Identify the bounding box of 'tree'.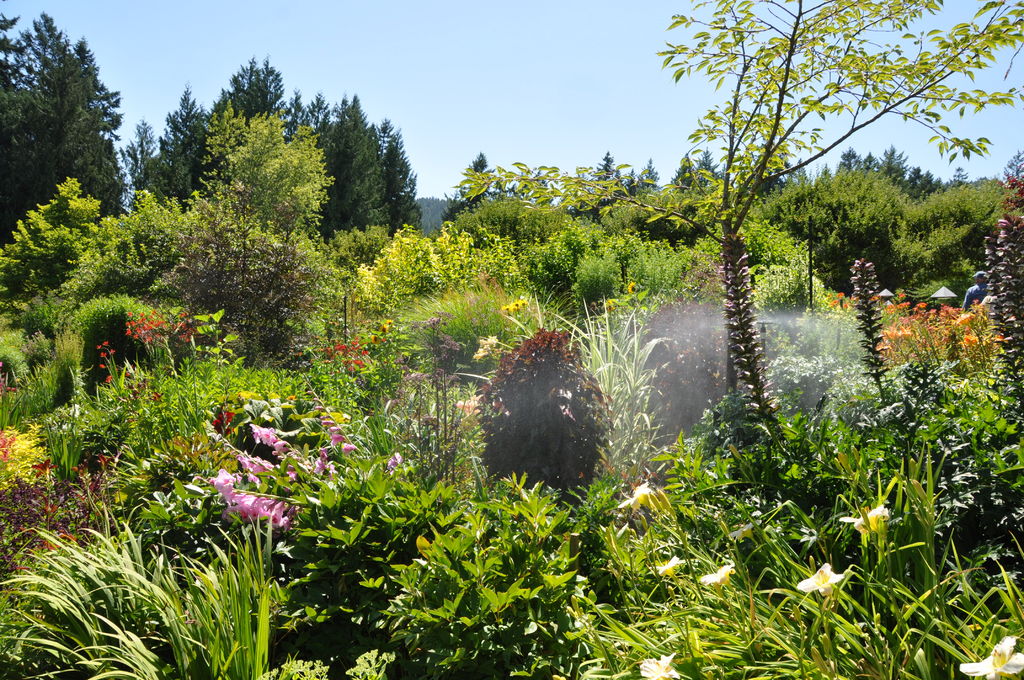
l=11, t=18, r=117, b=225.
